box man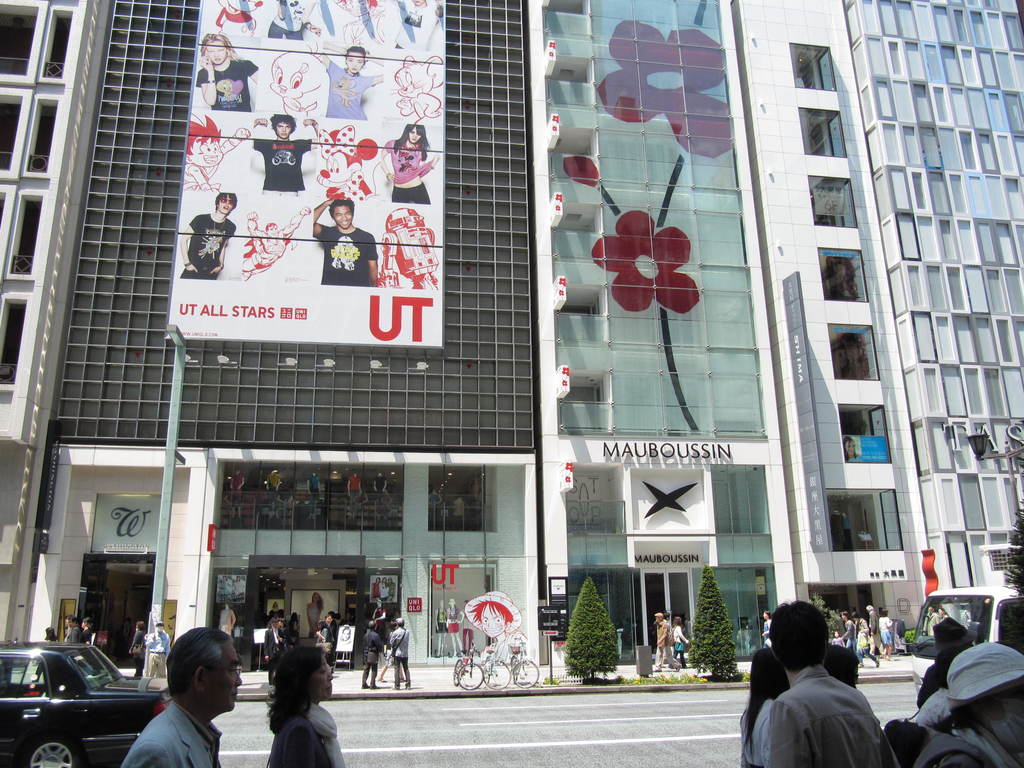
box(263, 614, 287, 684)
